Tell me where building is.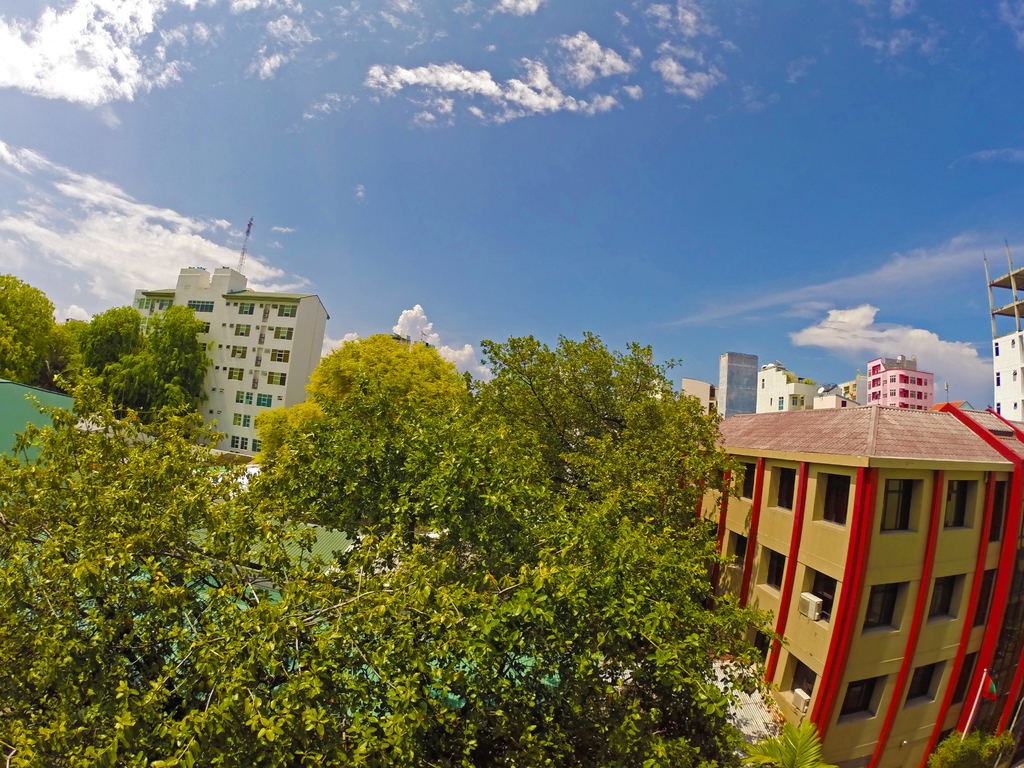
building is at (990, 266, 1023, 425).
